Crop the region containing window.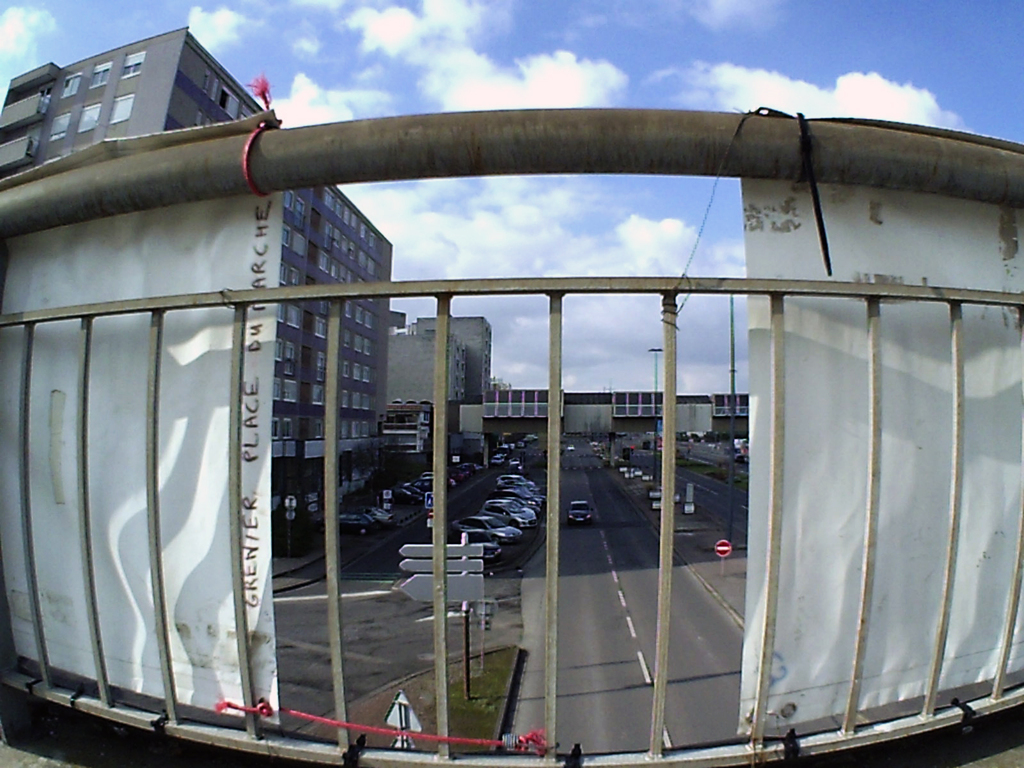
Crop region: (left=317, top=218, right=335, bottom=249).
